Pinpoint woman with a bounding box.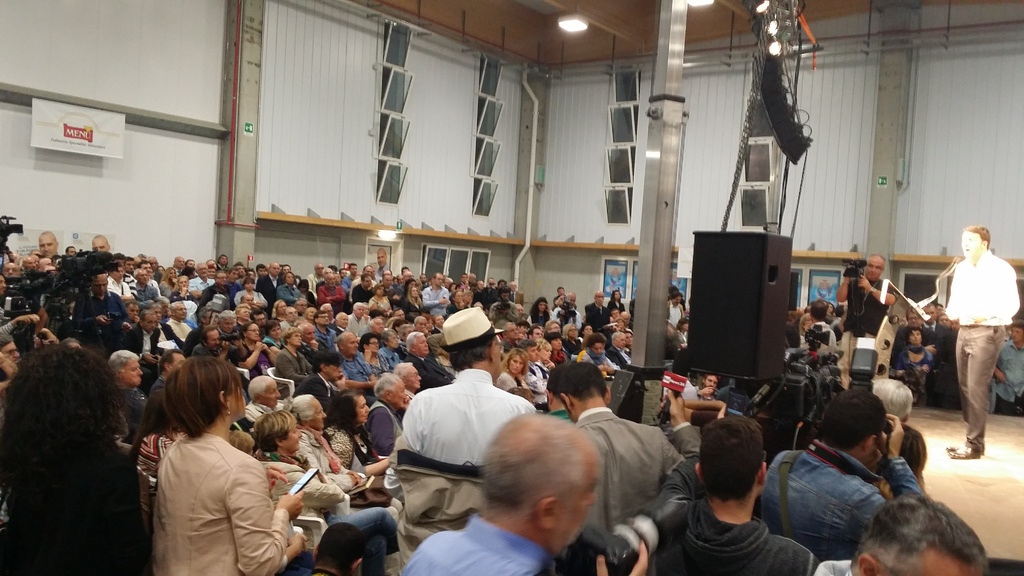
rect(894, 326, 934, 387).
